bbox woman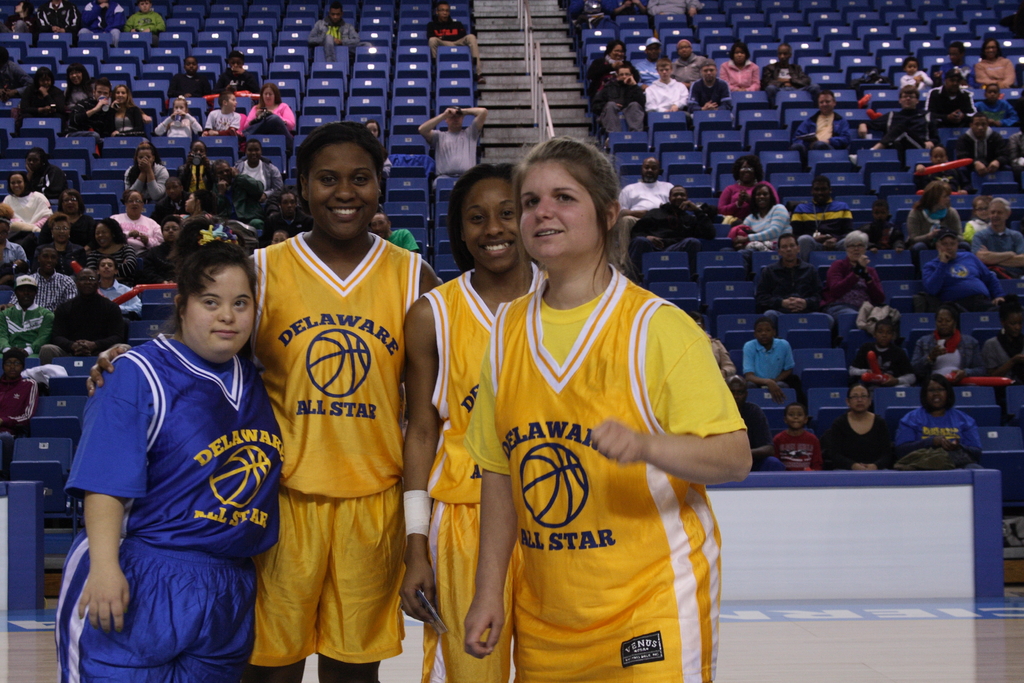
<box>733,181,791,245</box>
